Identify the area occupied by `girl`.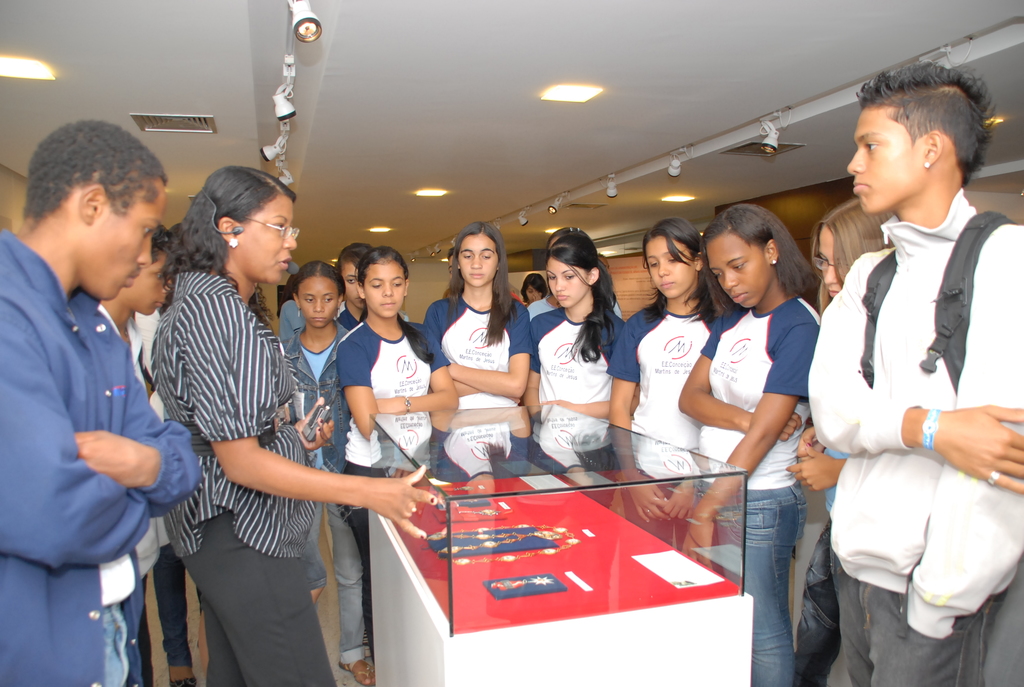
Area: left=606, top=219, right=734, bottom=452.
